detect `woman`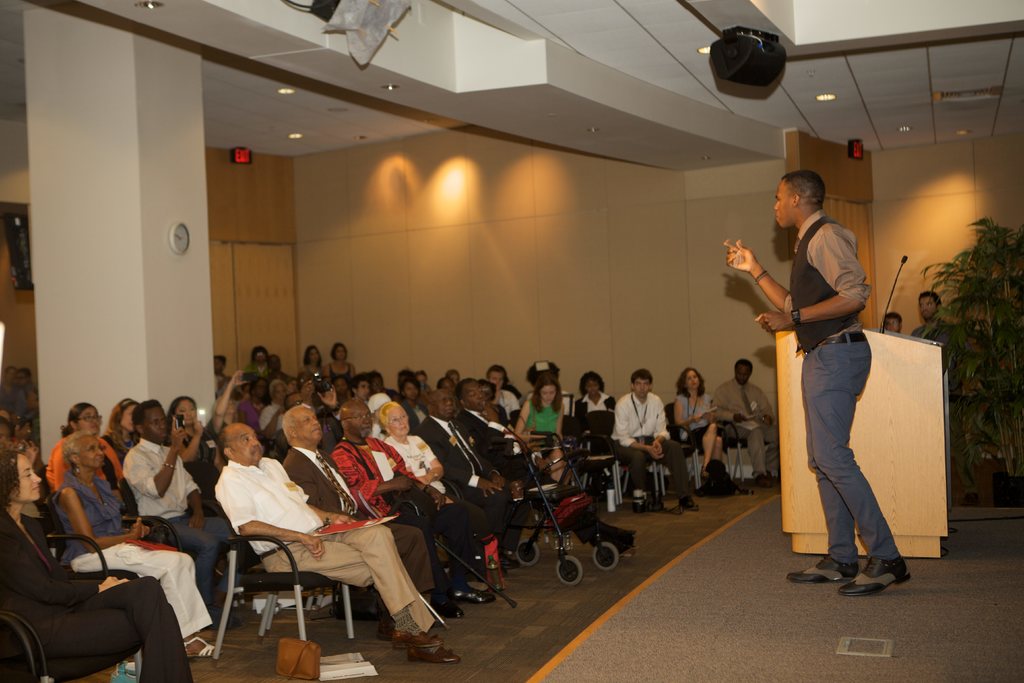
region(375, 399, 486, 567)
